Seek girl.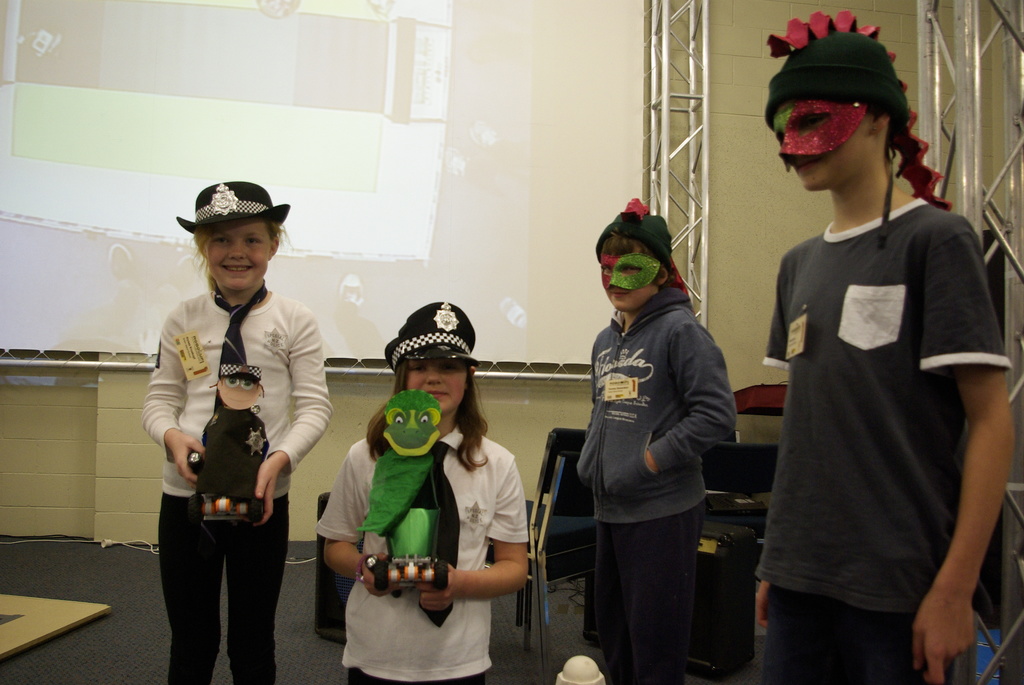
detection(140, 182, 332, 684).
